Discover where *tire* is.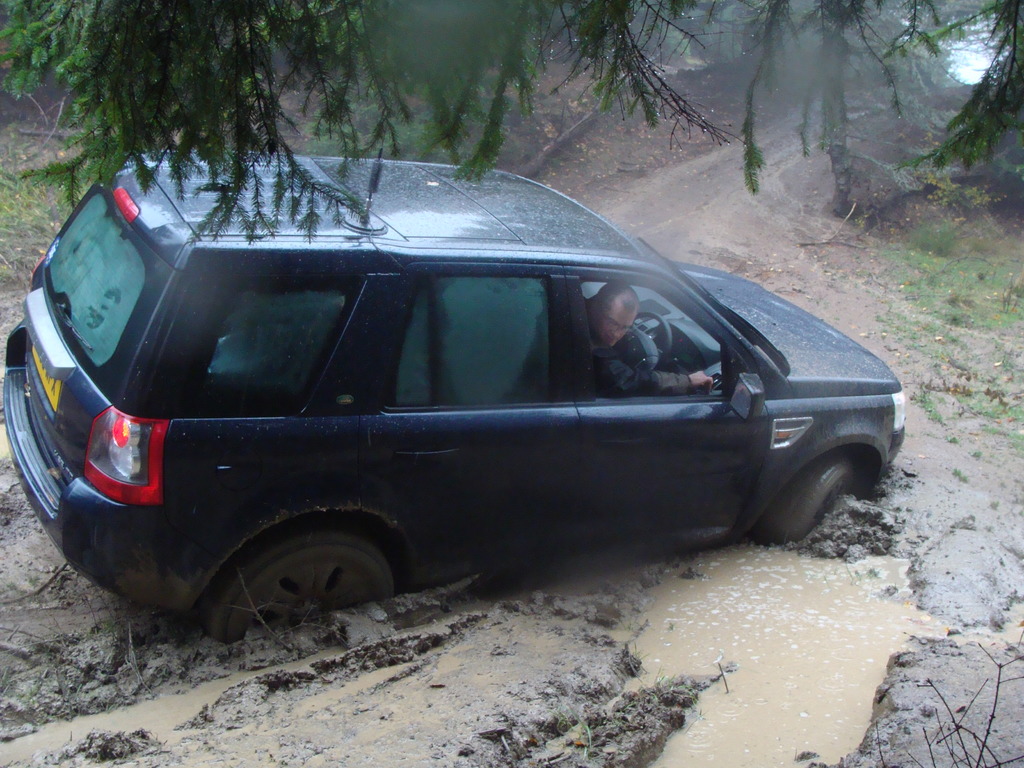
Discovered at (754, 452, 854, 545).
